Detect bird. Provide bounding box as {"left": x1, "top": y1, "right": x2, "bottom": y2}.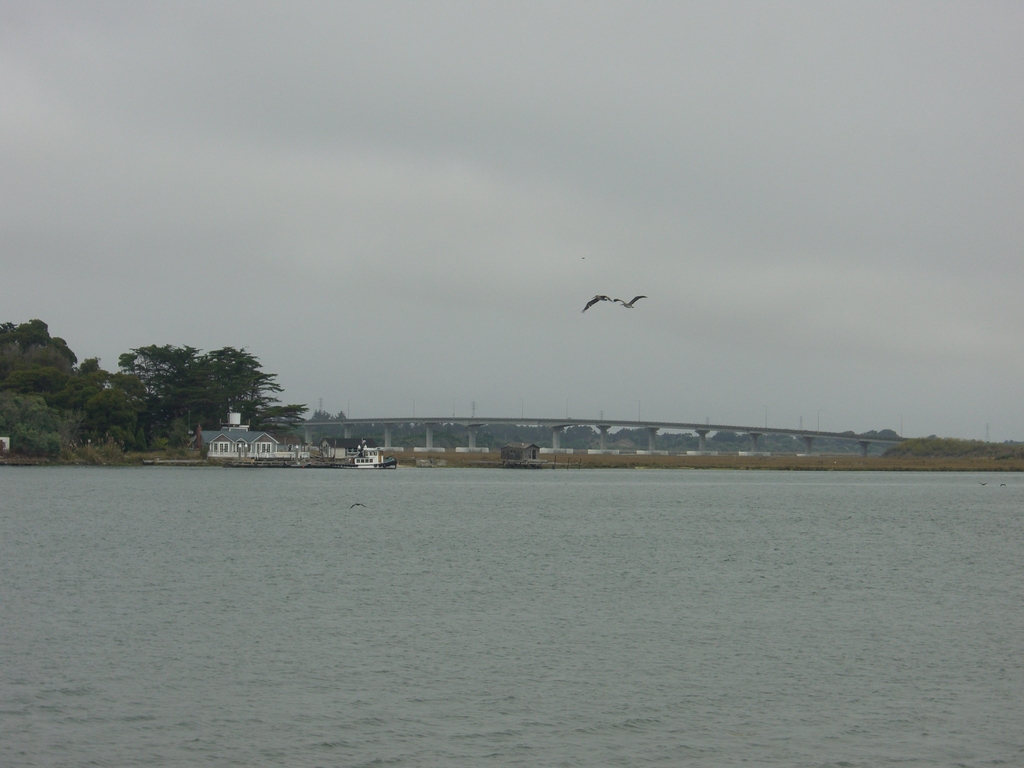
{"left": 584, "top": 294, "right": 610, "bottom": 312}.
